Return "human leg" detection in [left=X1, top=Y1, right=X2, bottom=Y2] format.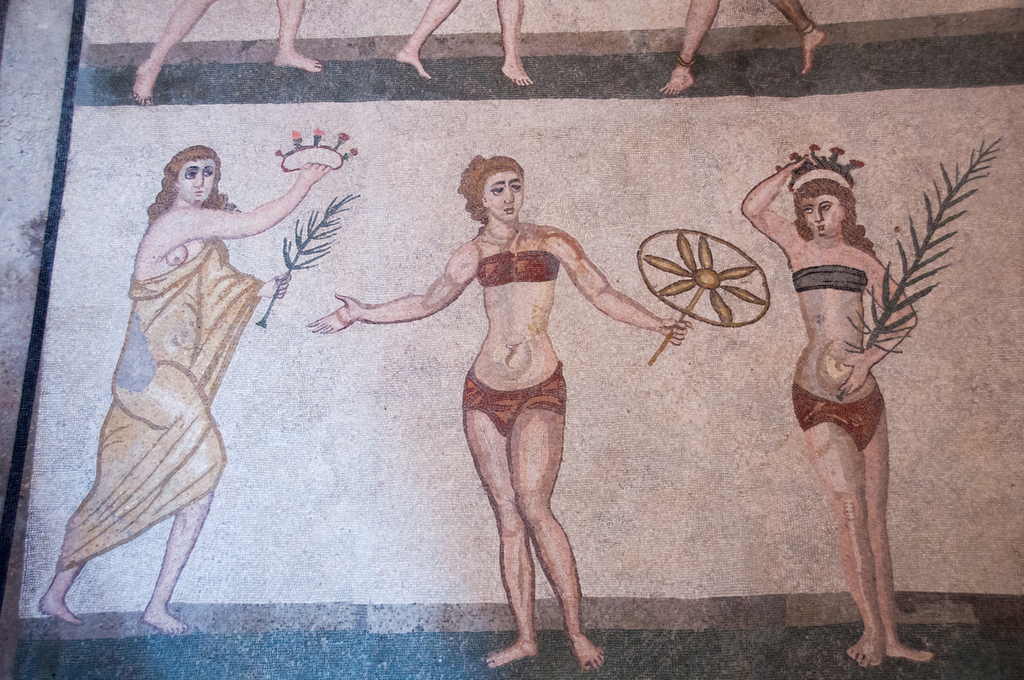
[left=40, top=408, right=152, bottom=620].
